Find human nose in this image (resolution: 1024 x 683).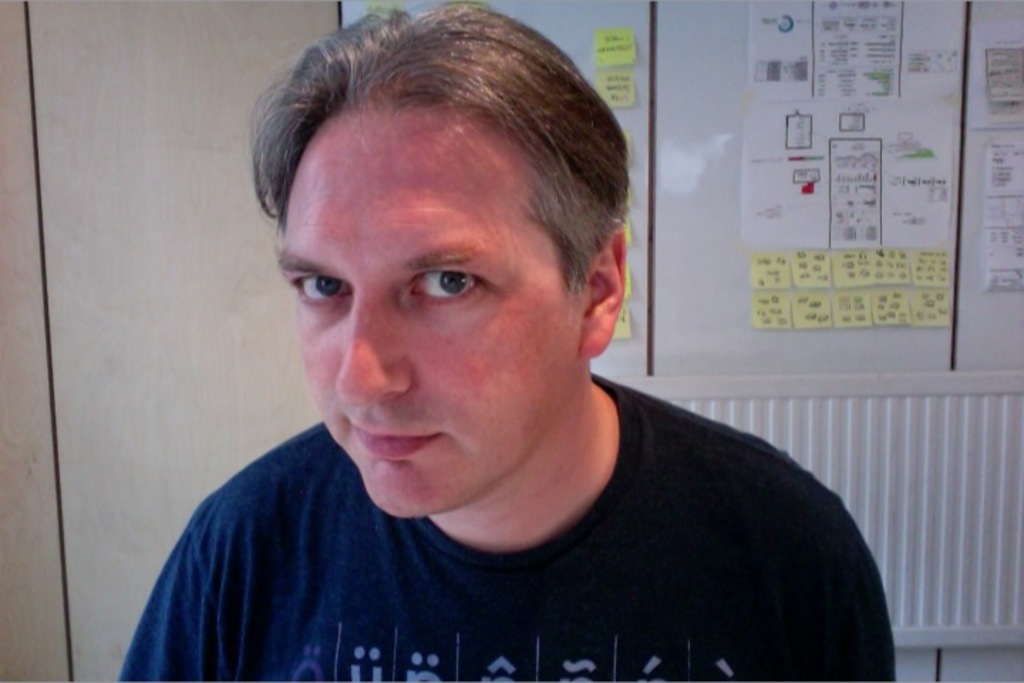
<box>331,293,415,410</box>.
